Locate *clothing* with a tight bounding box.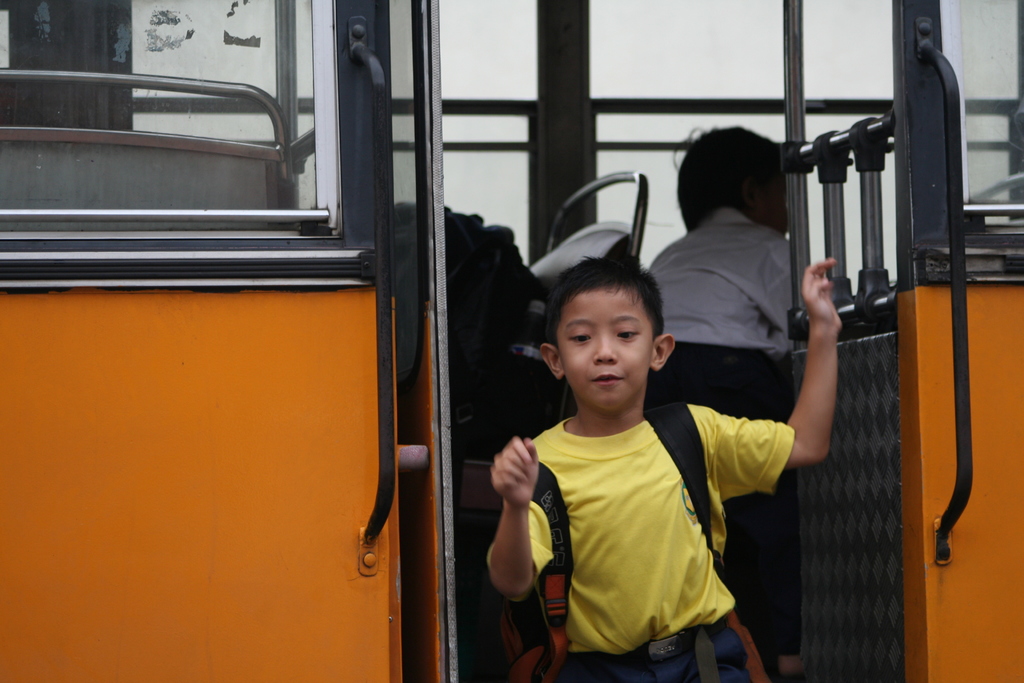
[496,347,788,668].
